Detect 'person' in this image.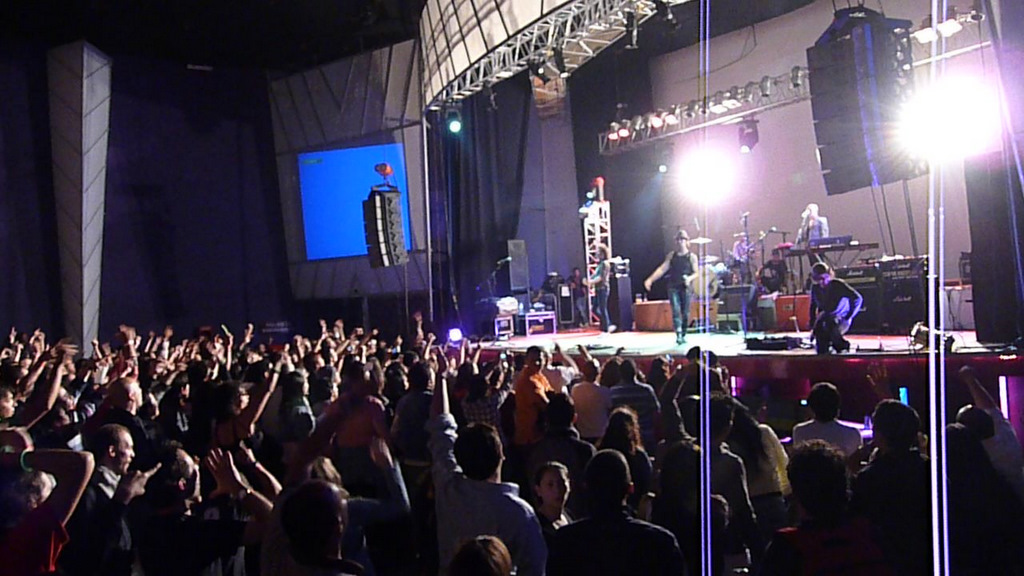
Detection: left=810, top=263, right=863, bottom=351.
